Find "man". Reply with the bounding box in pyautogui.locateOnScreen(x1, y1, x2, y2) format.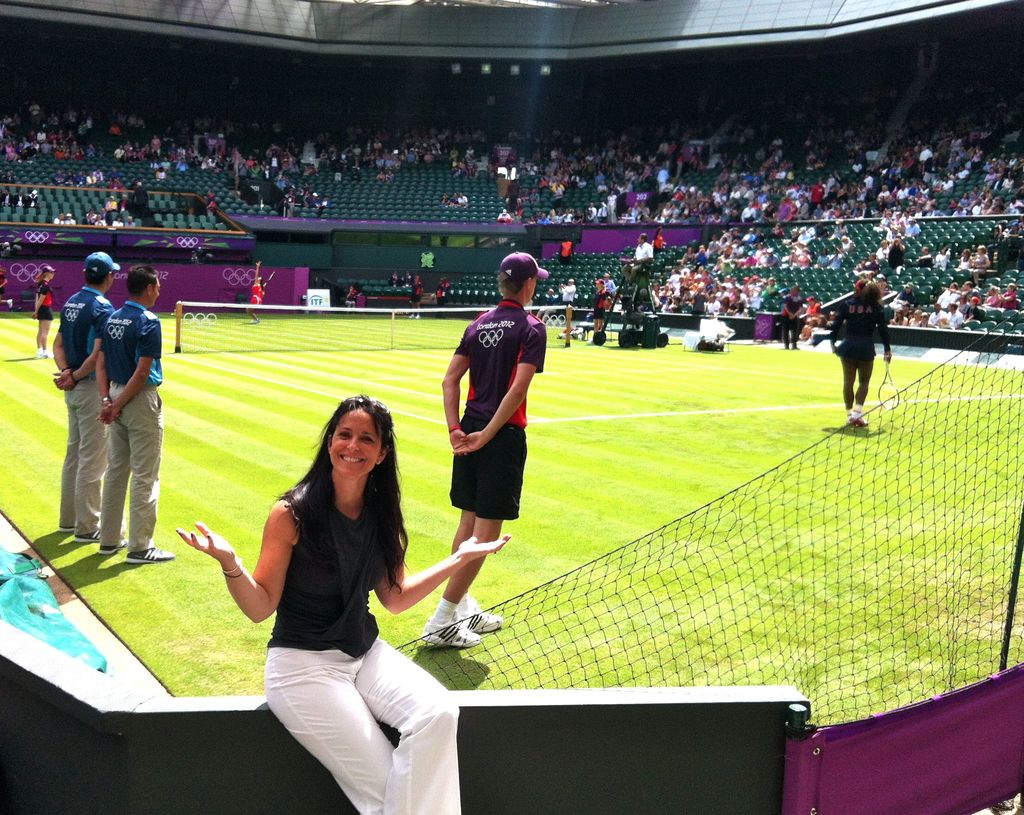
pyautogui.locateOnScreen(97, 266, 173, 558).
